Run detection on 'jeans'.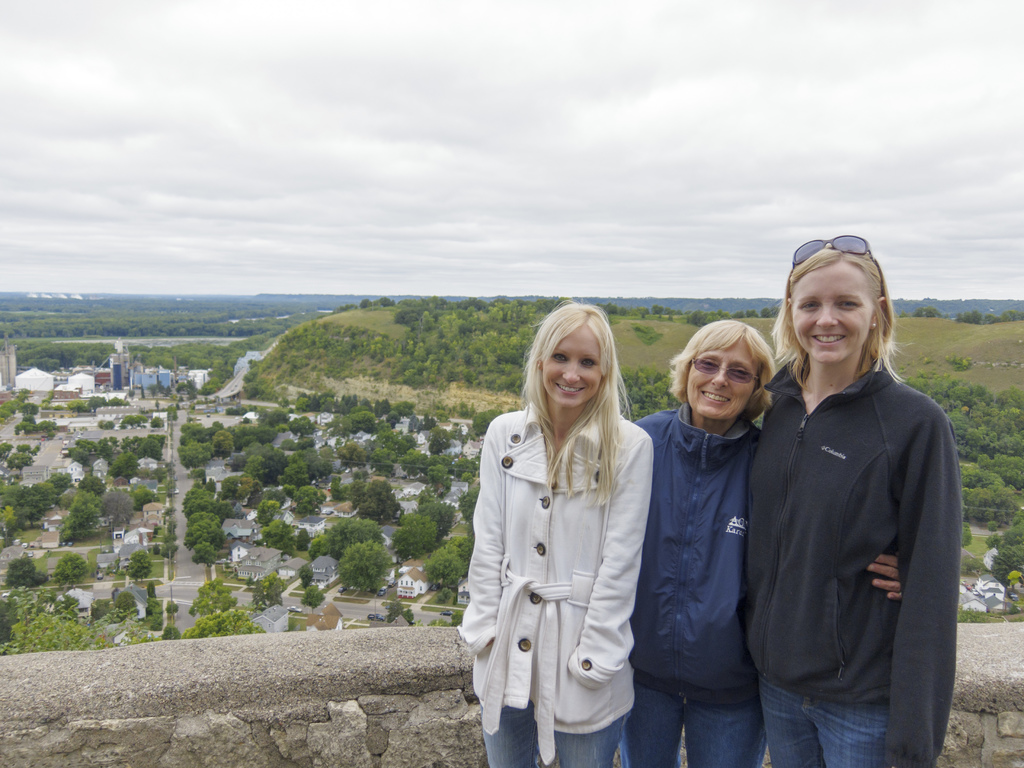
Result: <bbox>755, 684, 894, 760</bbox>.
